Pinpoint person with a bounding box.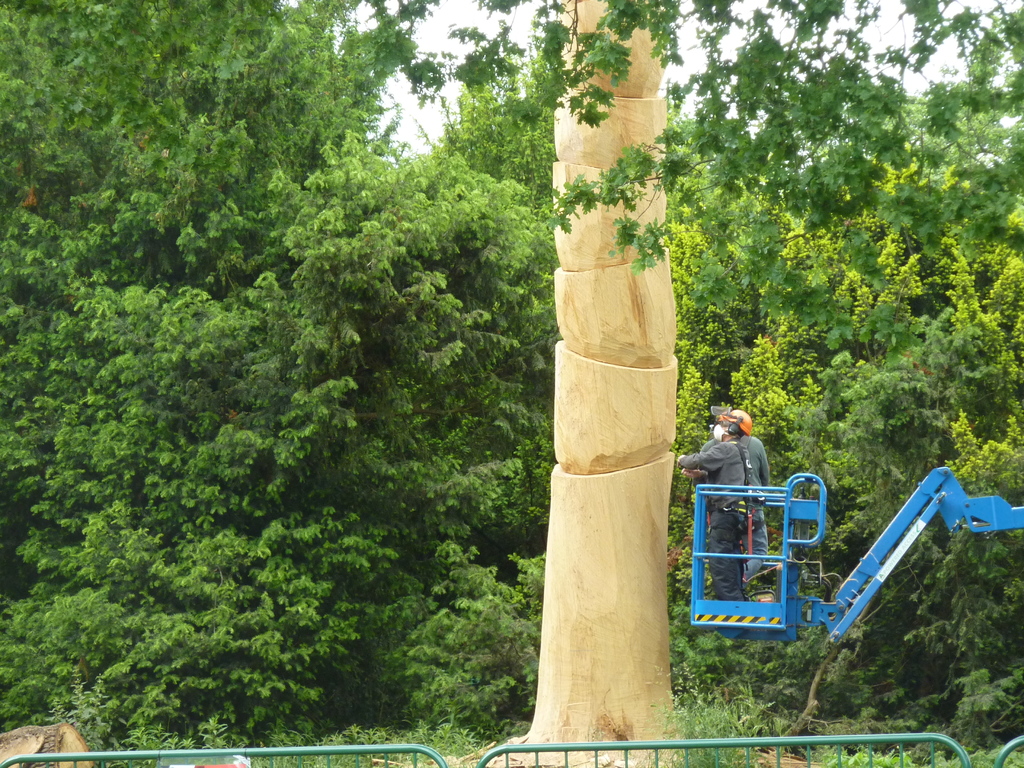
x1=675 y1=409 x2=748 y2=606.
